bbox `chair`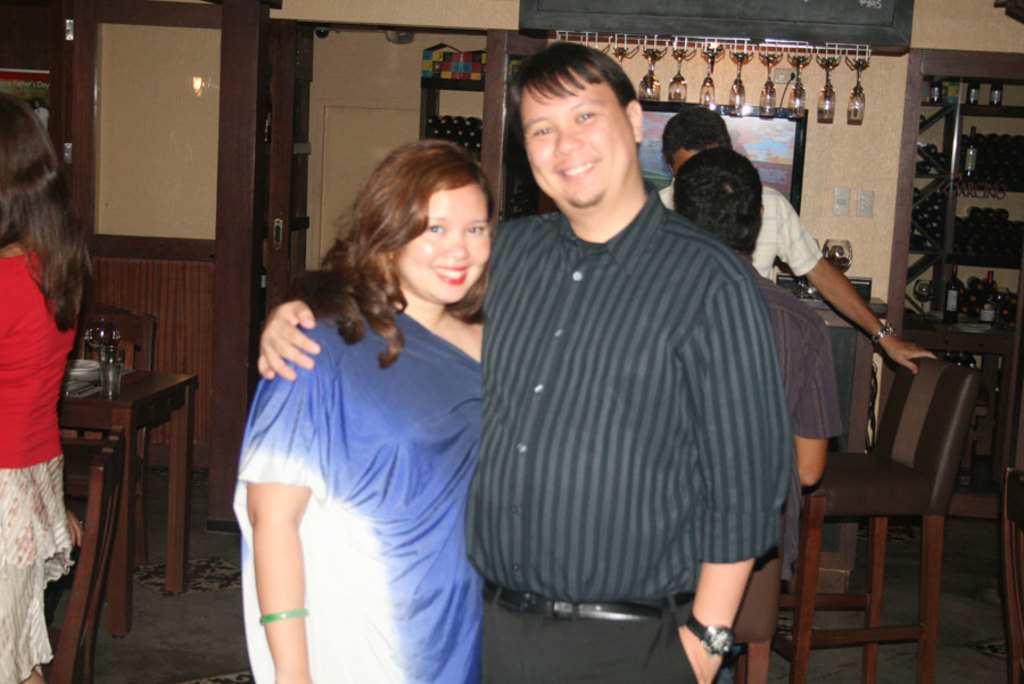
BBox(30, 436, 130, 683)
